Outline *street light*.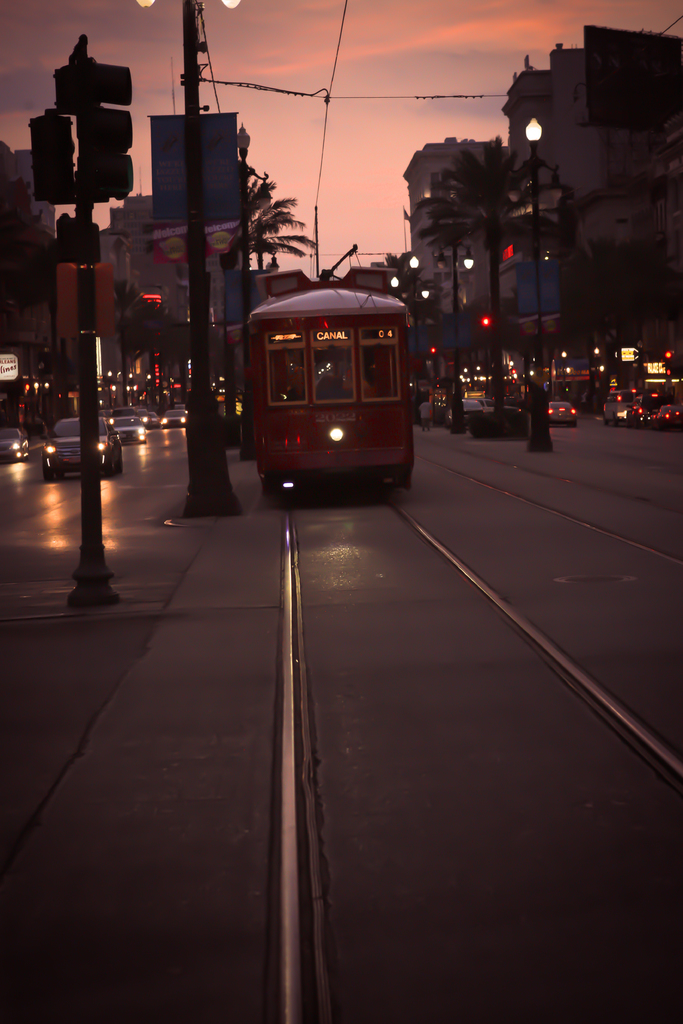
Outline: l=129, t=0, r=243, b=525.
